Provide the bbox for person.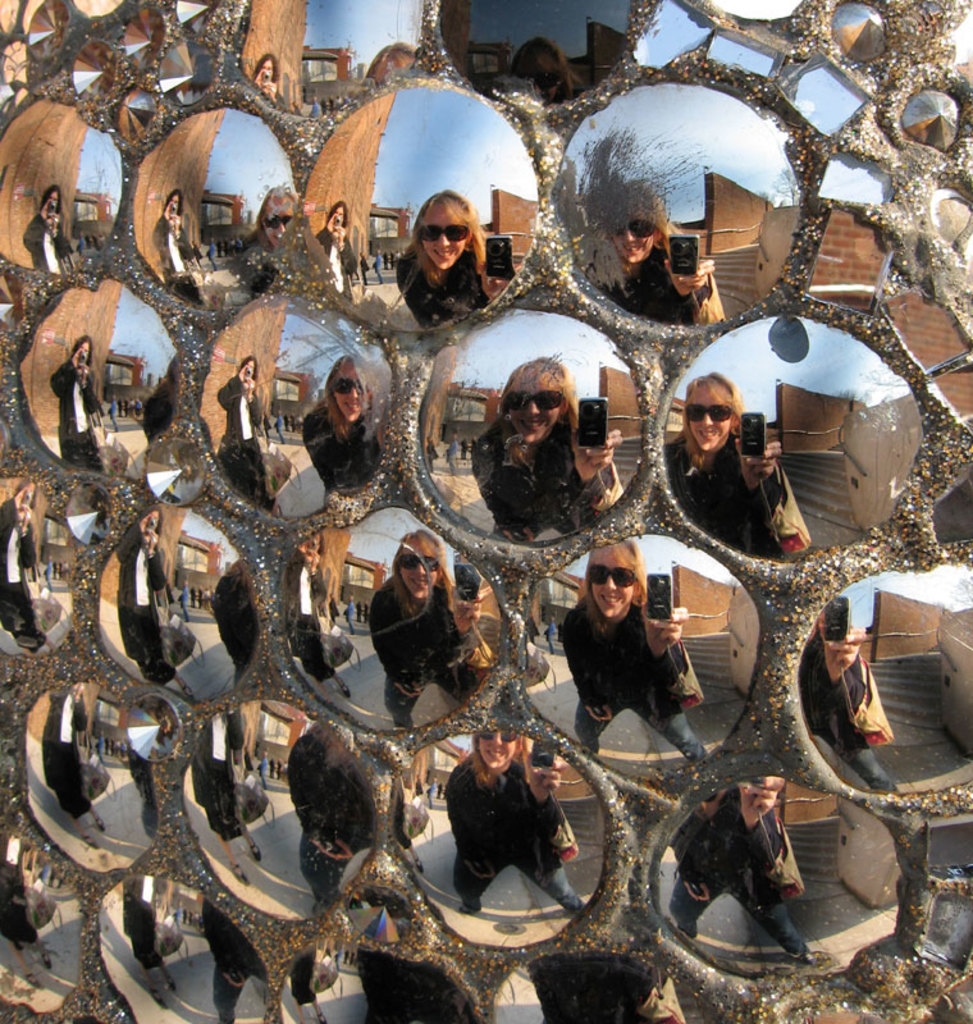
371 538 481 728.
